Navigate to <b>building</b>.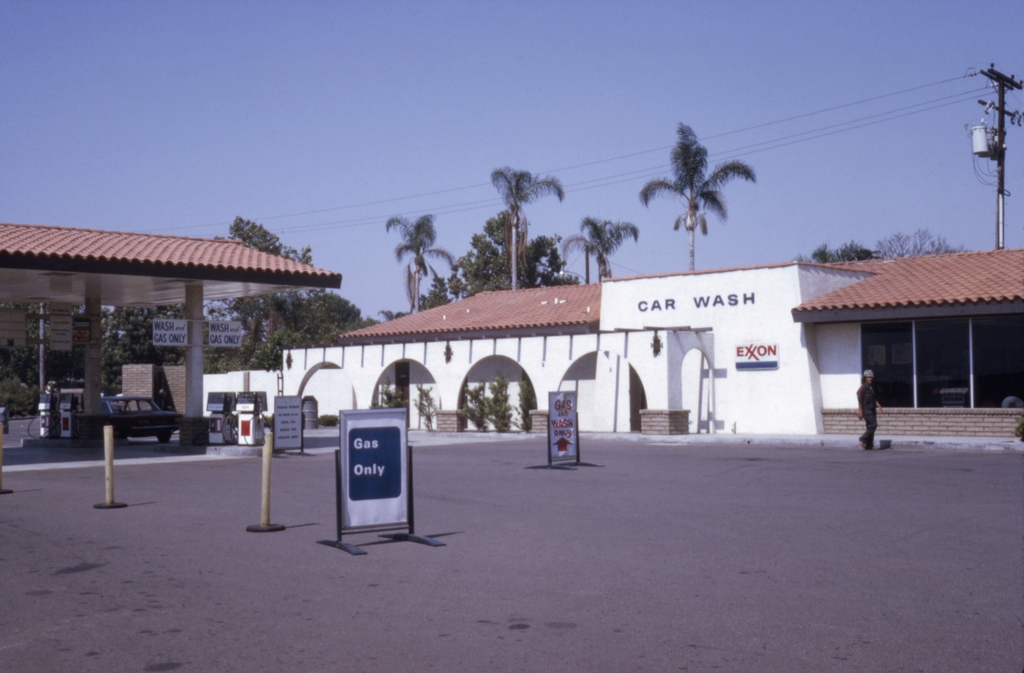
Navigation target: [3,232,346,450].
